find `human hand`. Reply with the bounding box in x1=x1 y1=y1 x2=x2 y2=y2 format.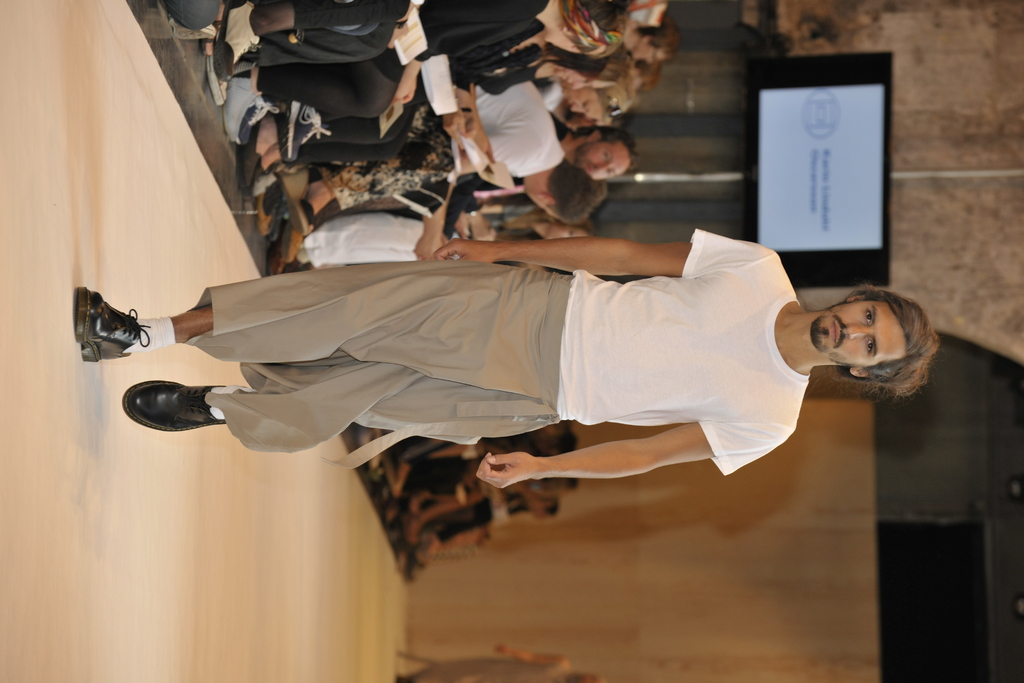
x1=391 y1=81 x2=415 y2=109.
